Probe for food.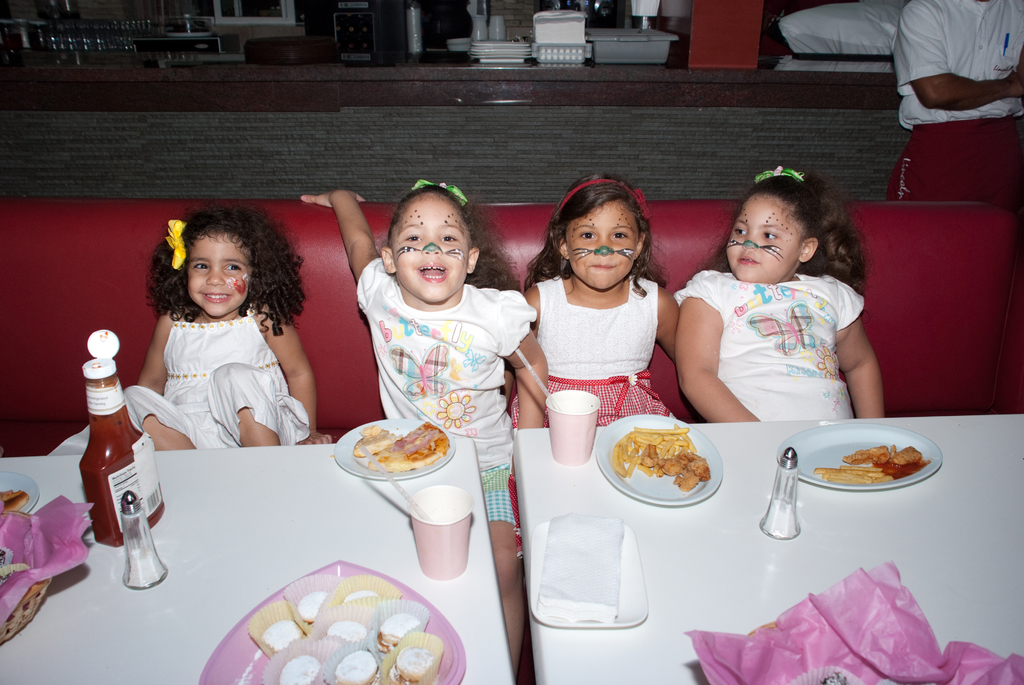
Probe result: locate(1, 487, 24, 526).
